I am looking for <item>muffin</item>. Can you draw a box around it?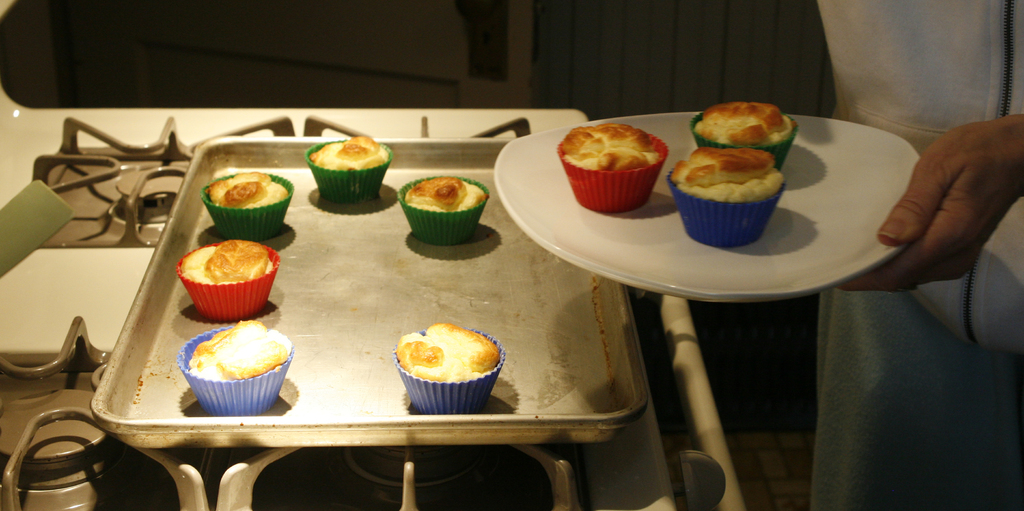
Sure, the bounding box is box(668, 150, 786, 247).
